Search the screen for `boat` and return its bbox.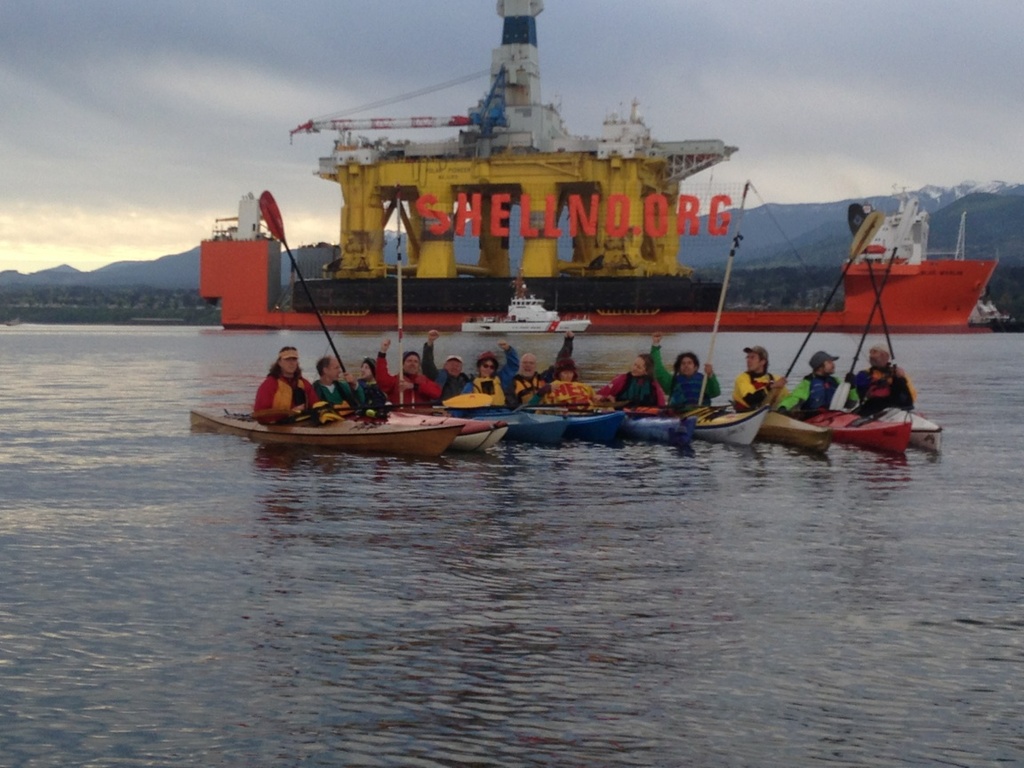
Found: rect(460, 271, 584, 332).
